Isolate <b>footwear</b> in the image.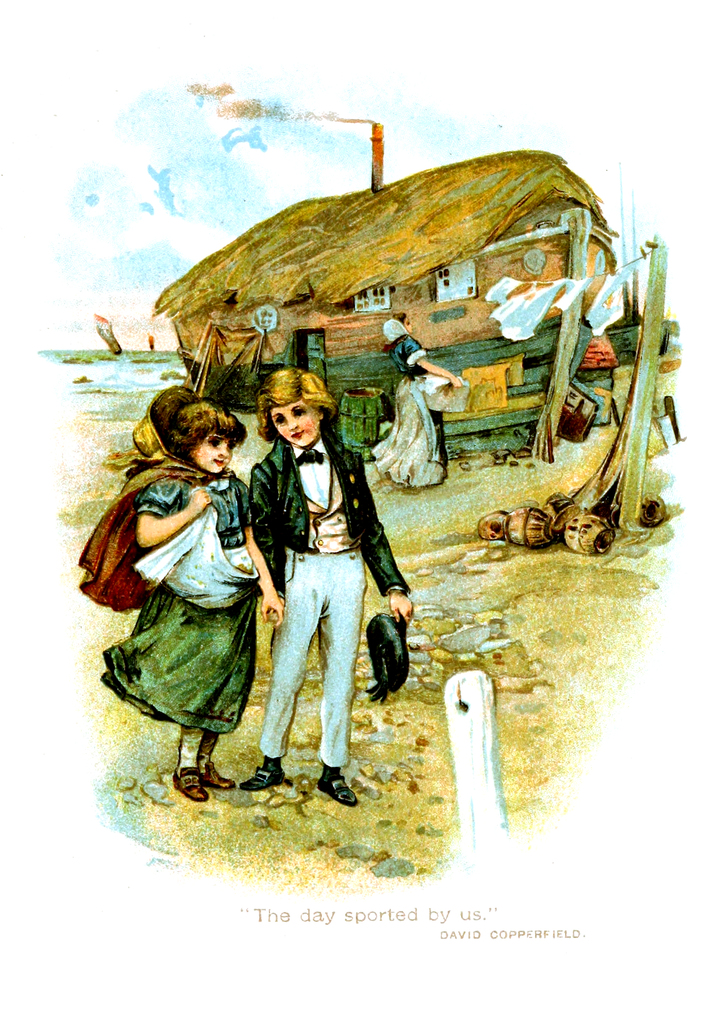
Isolated region: <bbox>170, 762, 211, 805</bbox>.
